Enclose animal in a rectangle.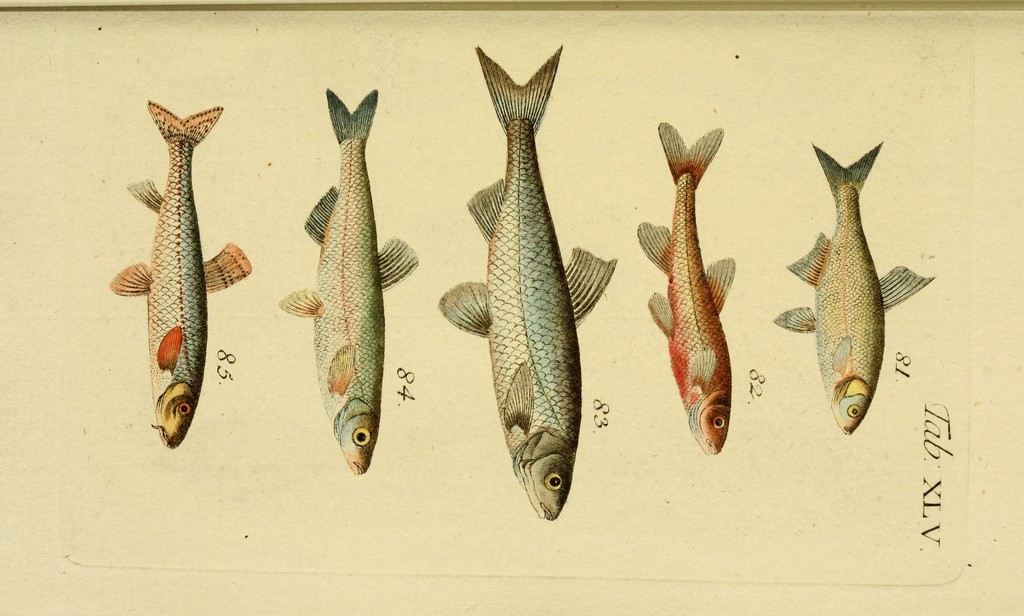
detection(109, 98, 249, 453).
